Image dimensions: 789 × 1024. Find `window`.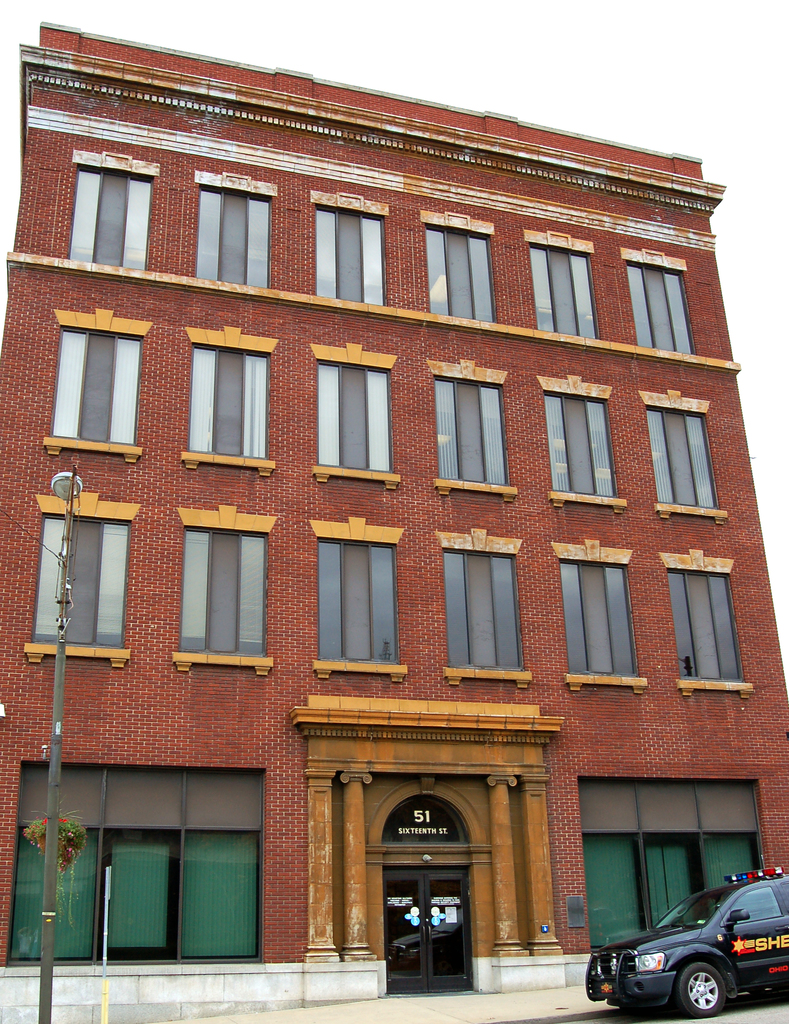
[left=200, top=185, right=264, bottom=303].
